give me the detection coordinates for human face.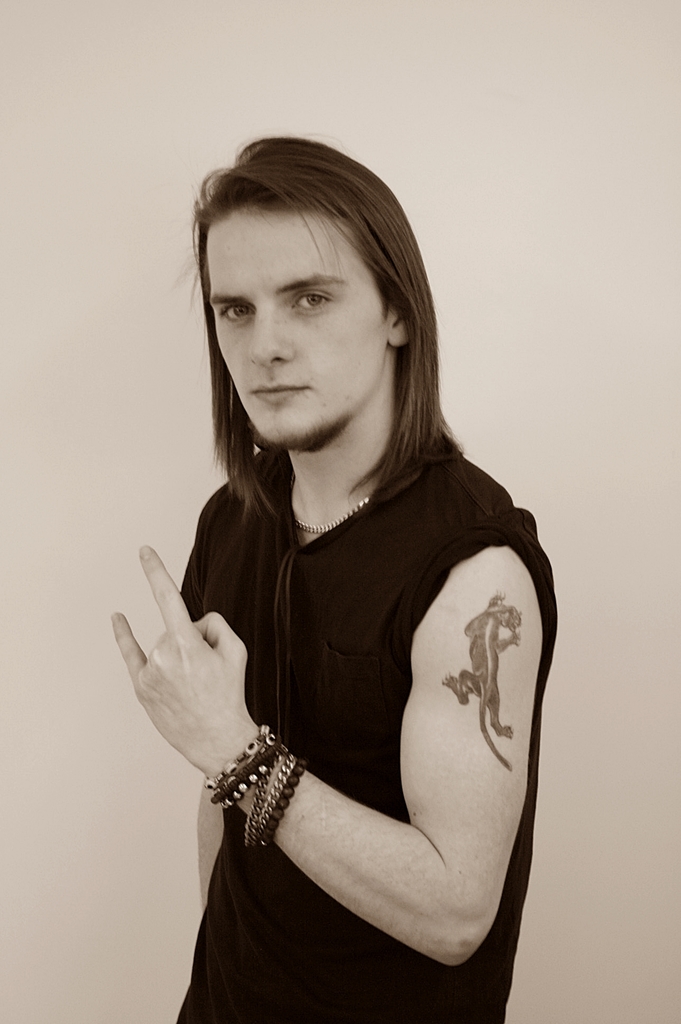
bbox=[209, 204, 390, 445].
